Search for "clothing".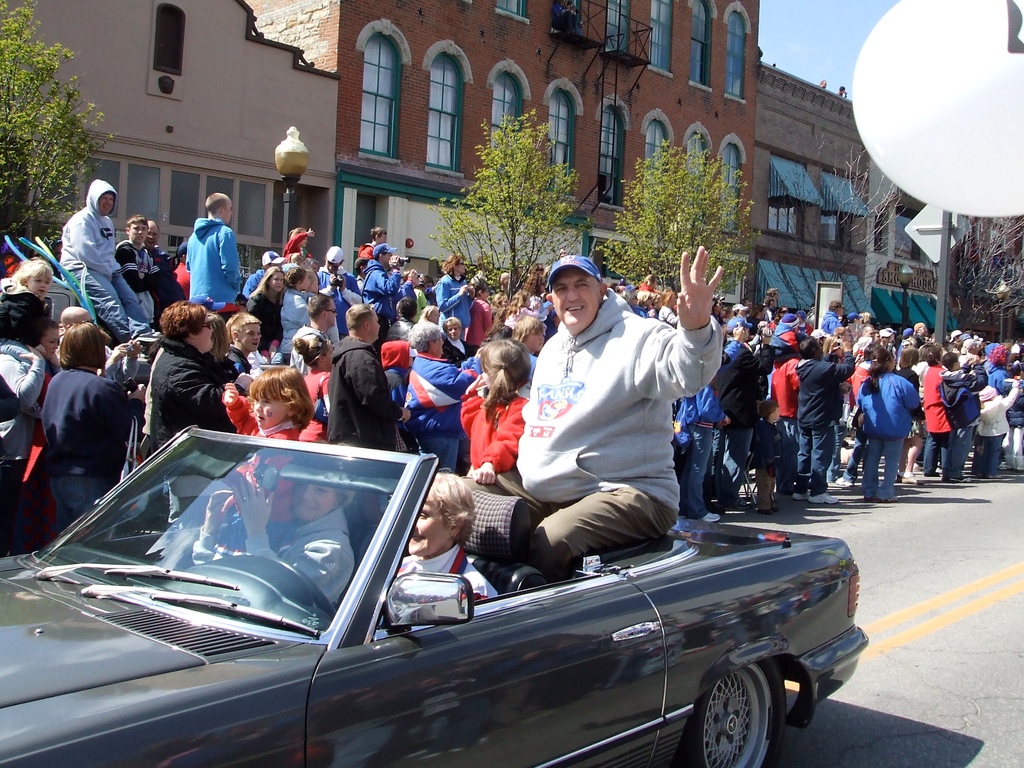
Found at x1=442, y1=332, x2=476, y2=362.
